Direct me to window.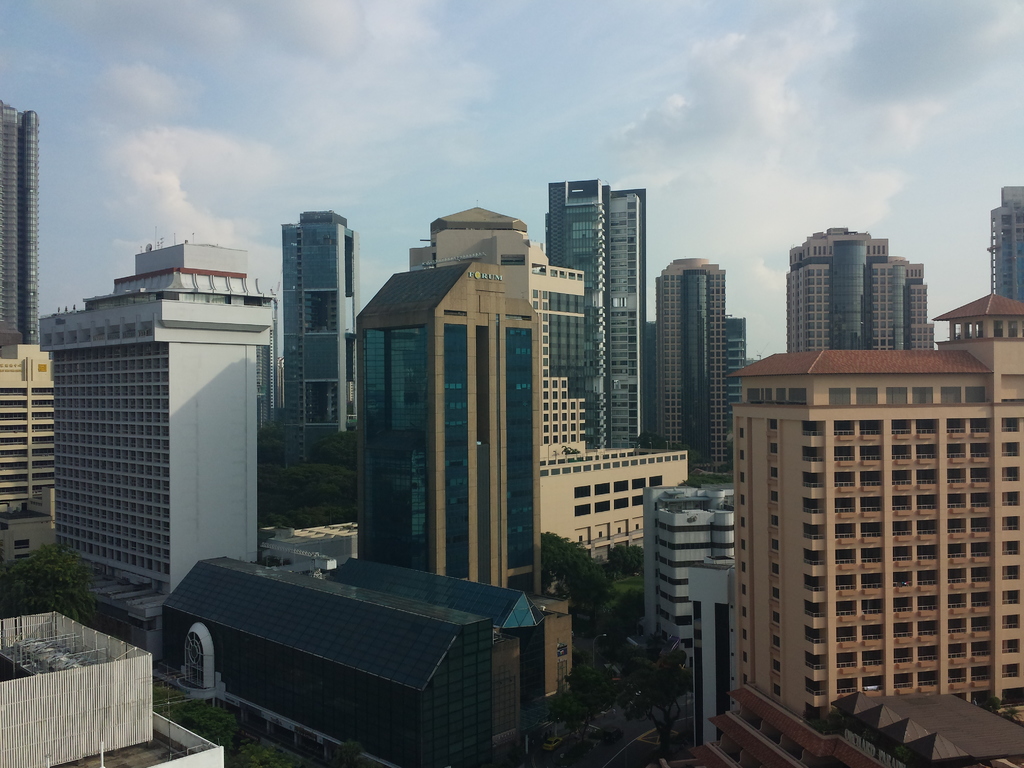
Direction: x1=652, y1=479, x2=664, y2=490.
